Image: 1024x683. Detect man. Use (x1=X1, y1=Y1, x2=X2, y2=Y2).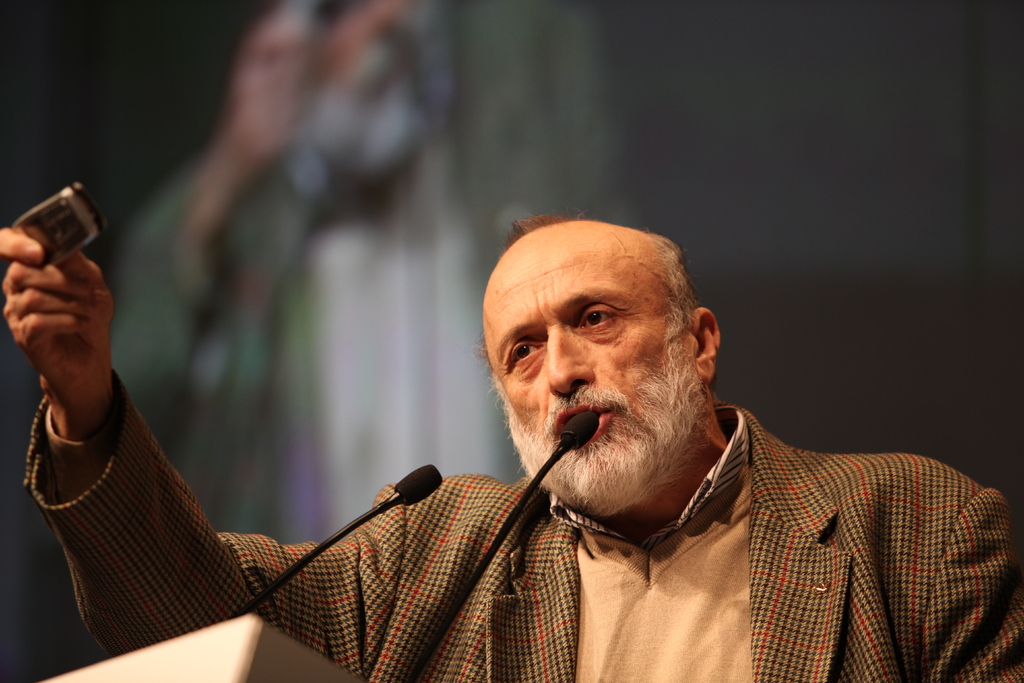
(x1=0, y1=211, x2=1023, y2=682).
